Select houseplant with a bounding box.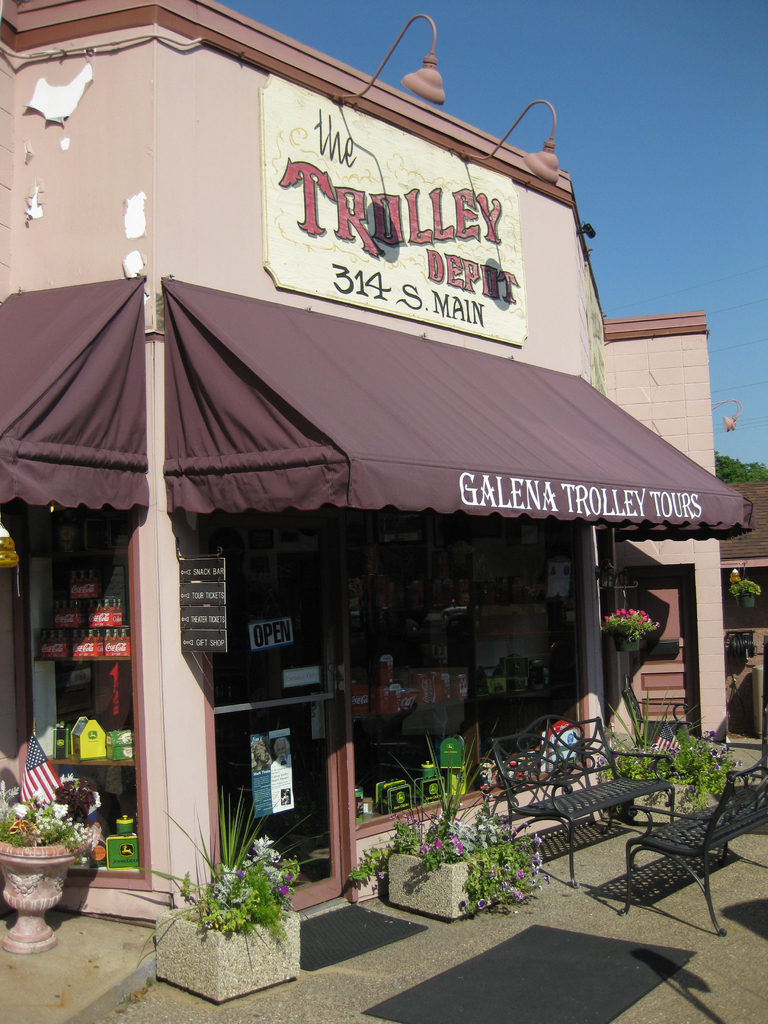
bbox=[345, 777, 544, 927].
